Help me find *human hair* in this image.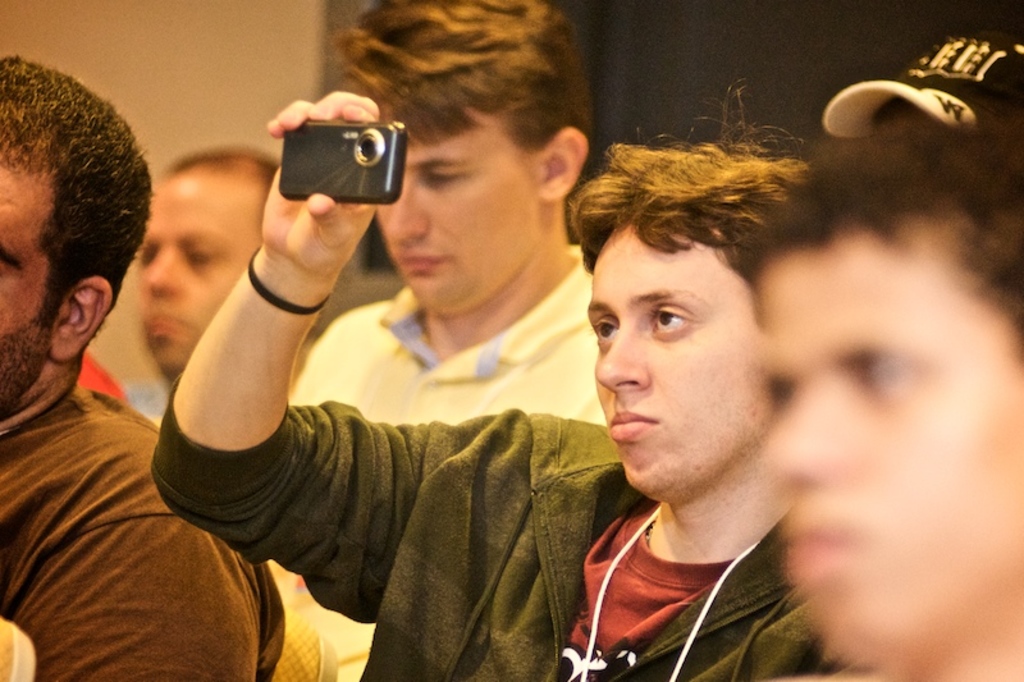
Found it: <bbox>172, 145, 276, 214</bbox>.
